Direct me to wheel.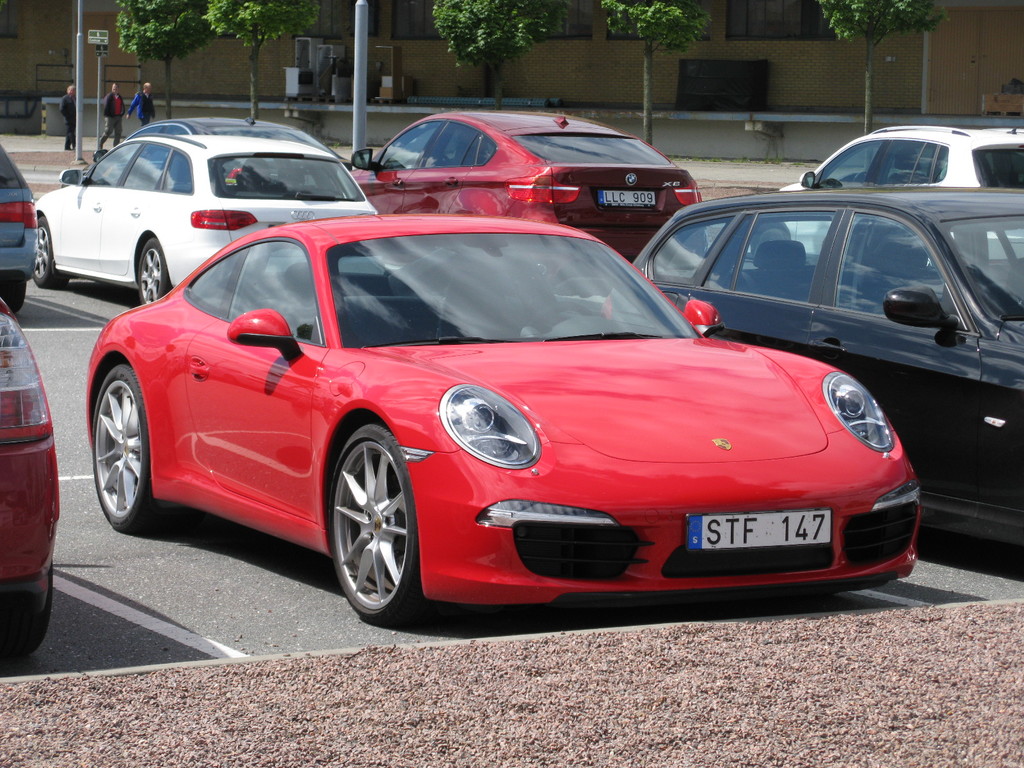
Direction: [left=95, top=360, right=174, bottom=539].
